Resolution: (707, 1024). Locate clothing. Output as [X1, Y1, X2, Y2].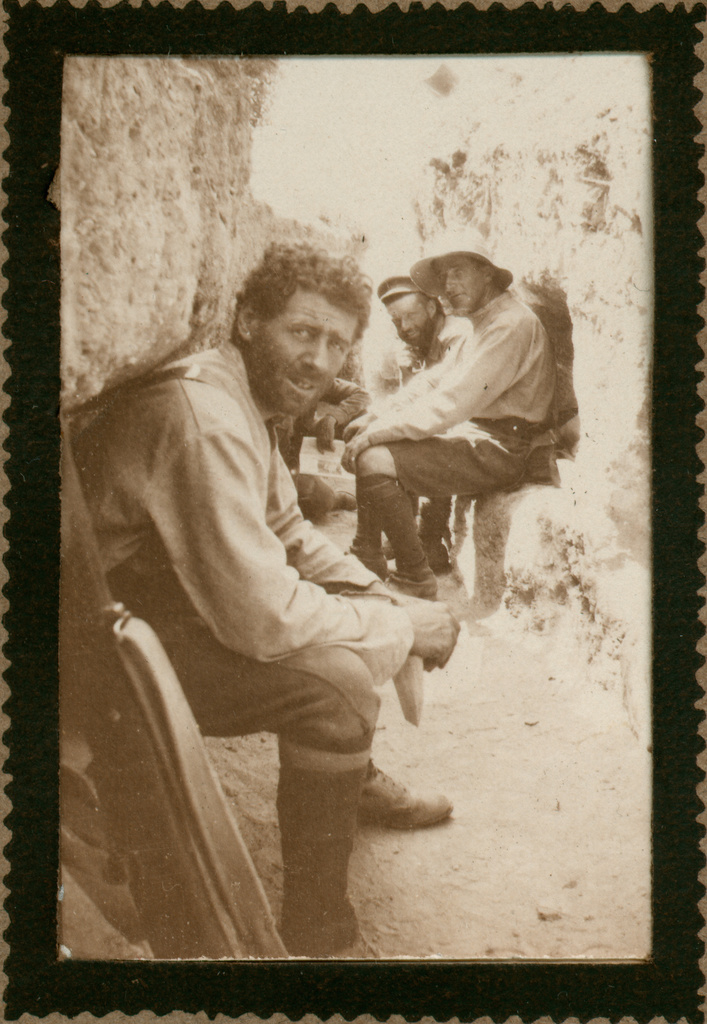
[92, 291, 457, 835].
